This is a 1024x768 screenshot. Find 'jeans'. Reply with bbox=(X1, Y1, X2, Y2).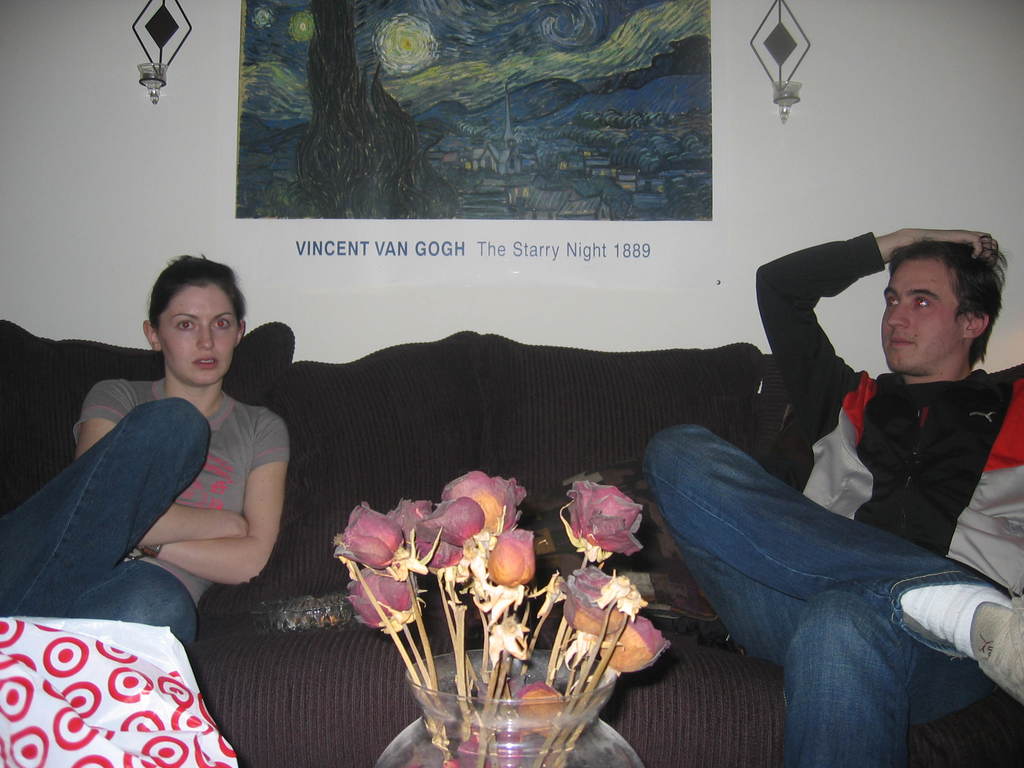
bbox=(0, 392, 206, 659).
